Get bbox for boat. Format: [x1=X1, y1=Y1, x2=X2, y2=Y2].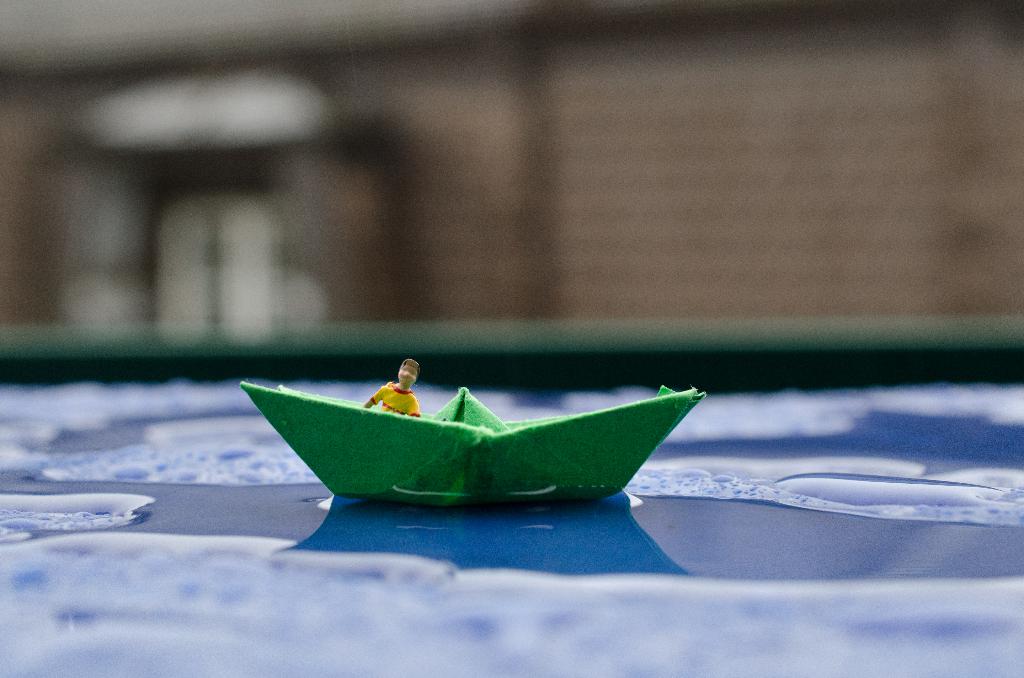
[x1=232, y1=376, x2=726, y2=513].
